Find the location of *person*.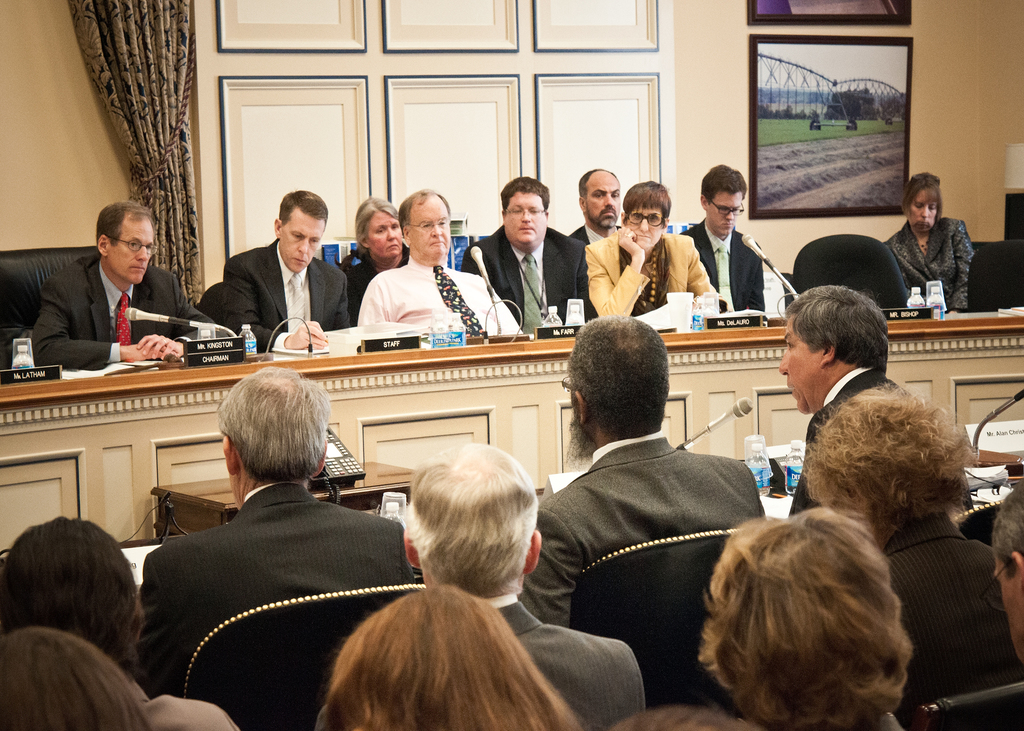
Location: <region>214, 186, 356, 352</region>.
